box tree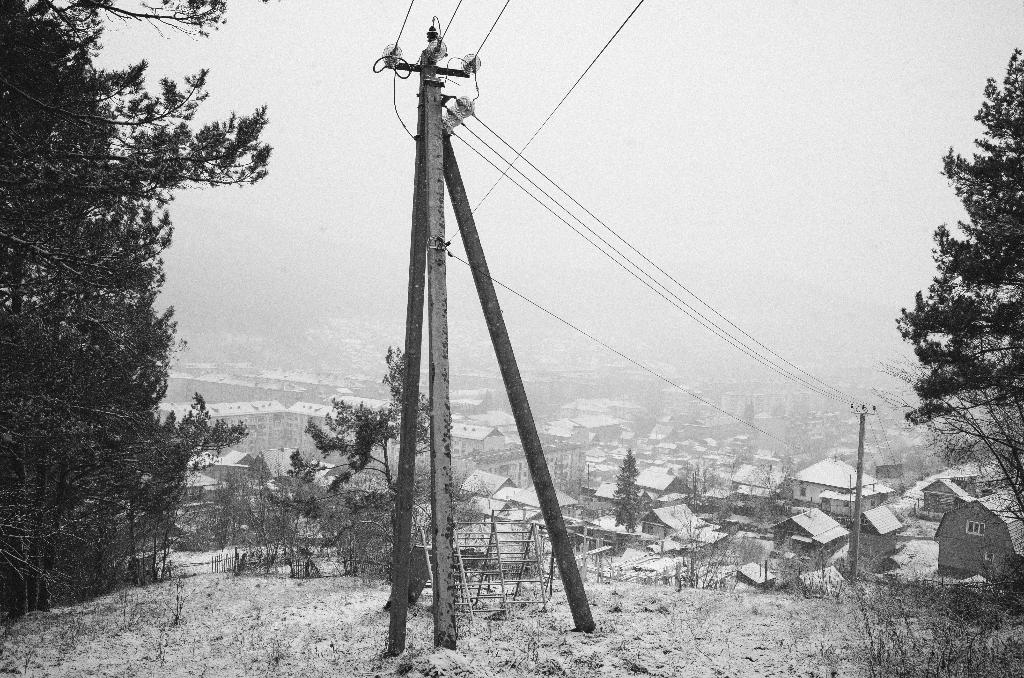
box(893, 72, 1020, 535)
